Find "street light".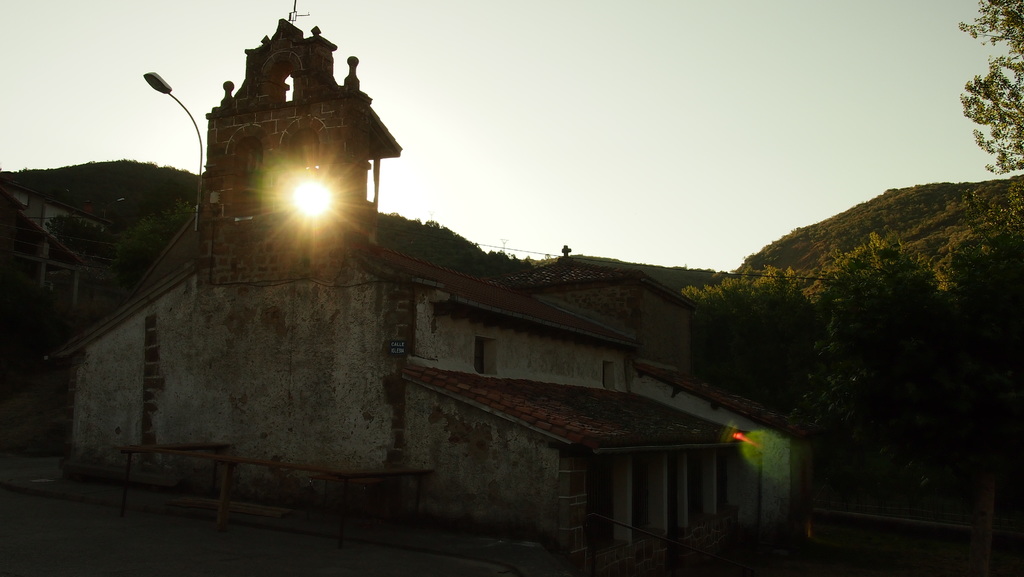
bbox=(143, 69, 204, 235).
